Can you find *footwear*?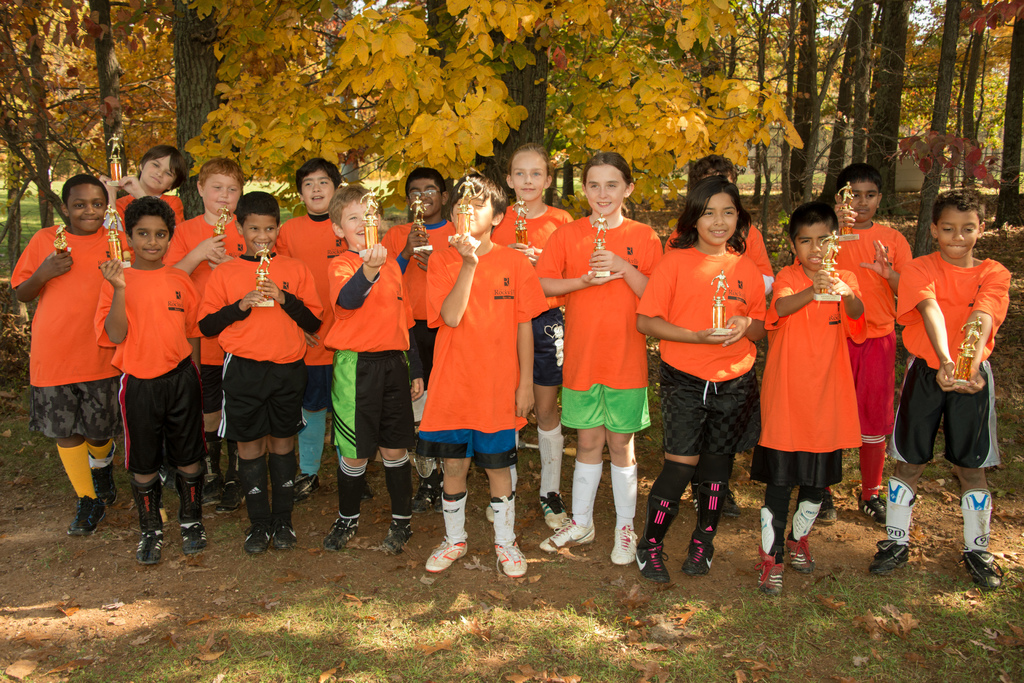
Yes, bounding box: locate(381, 517, 413, 554).
